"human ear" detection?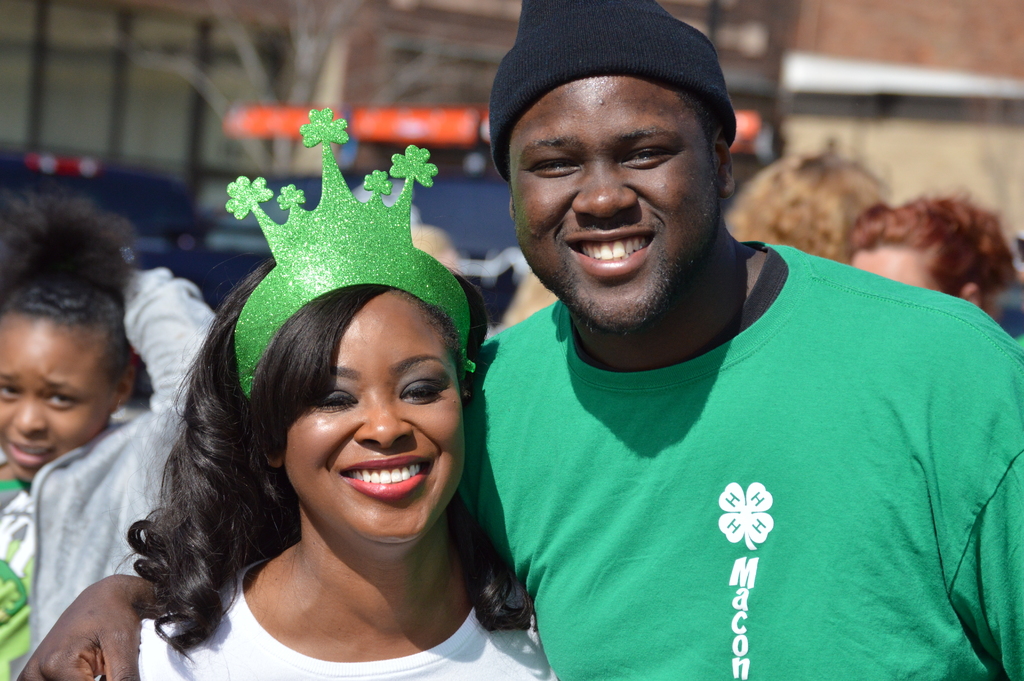
(266,450,284,468)
